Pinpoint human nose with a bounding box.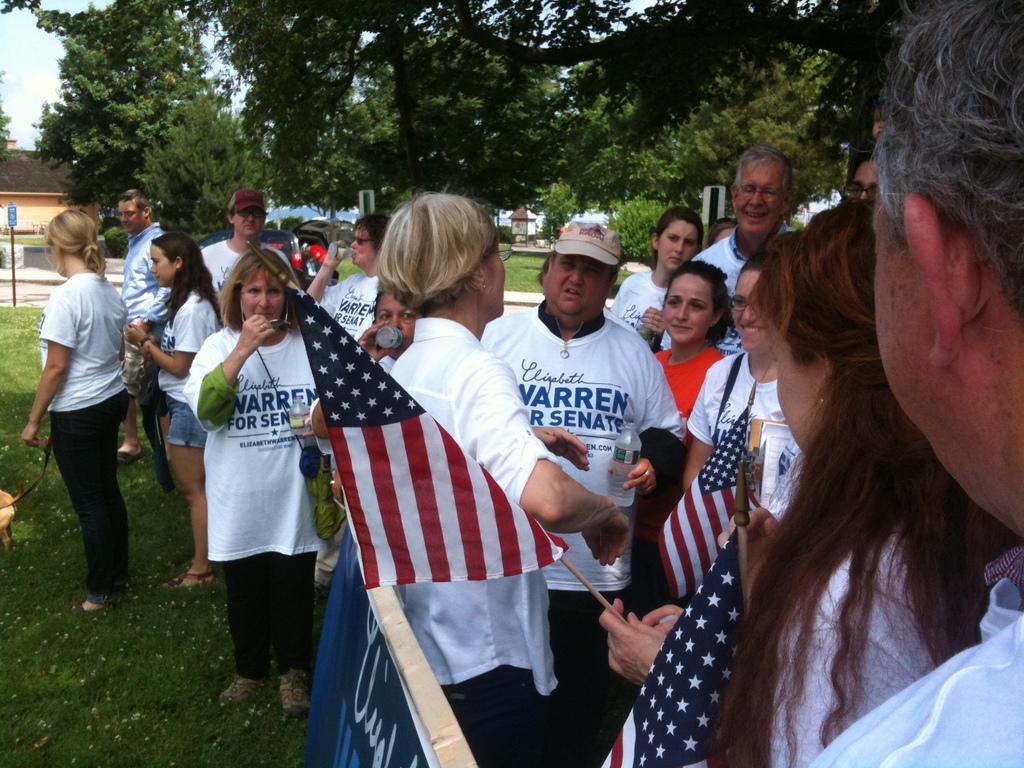
<region>673, 240, 685, 252</region>.
